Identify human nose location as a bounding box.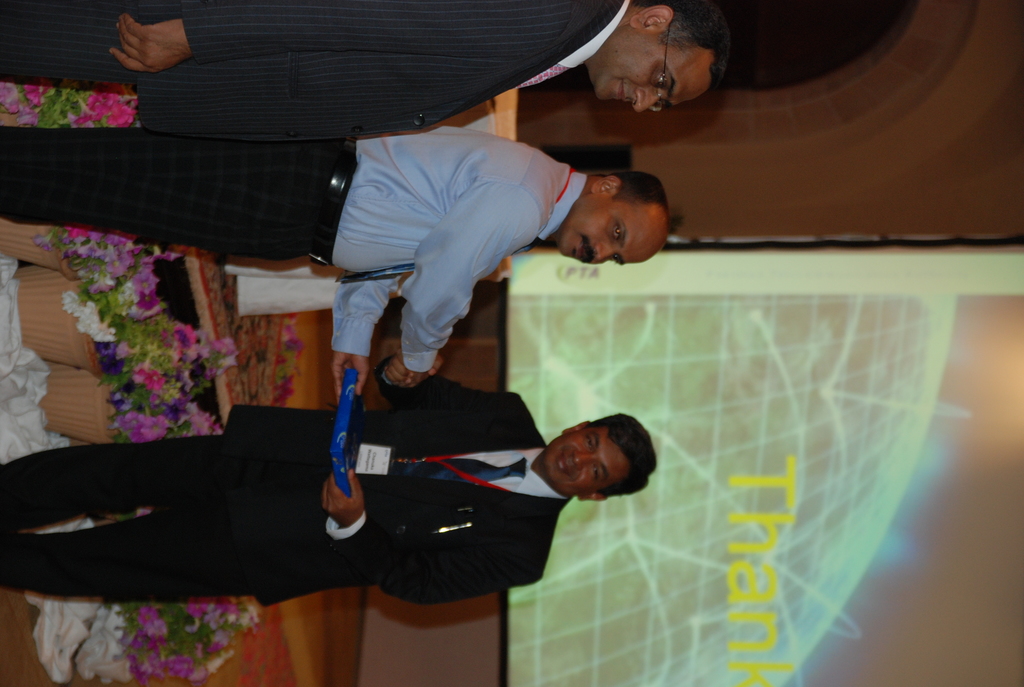
x1=593 y1=239 x2=616 y2=264.
